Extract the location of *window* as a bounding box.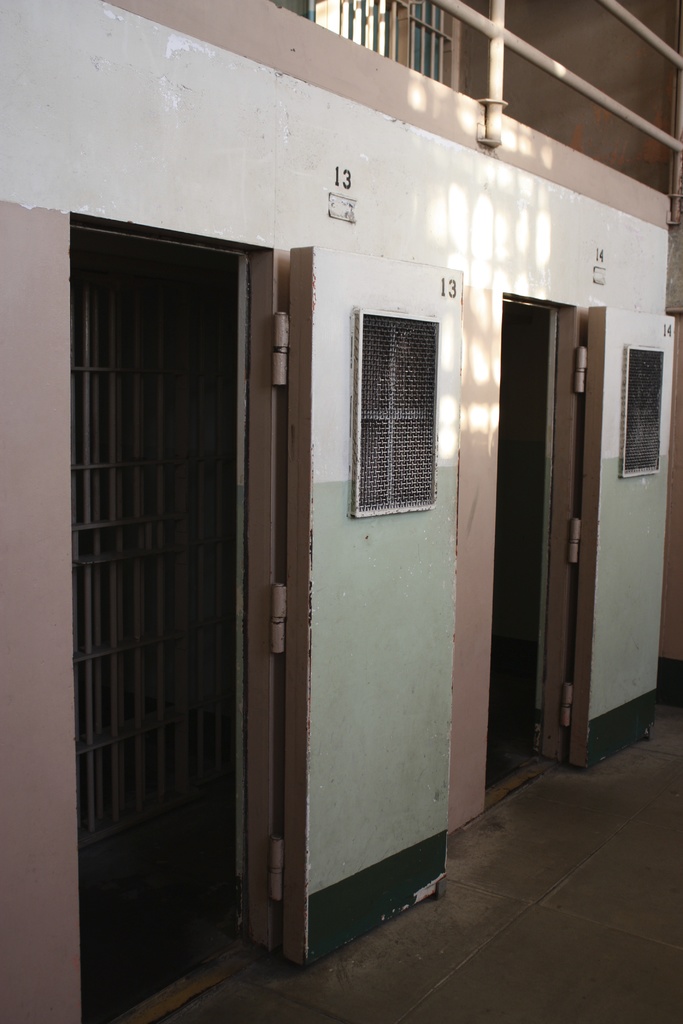
<bbox>309, 0, 462, 90</bbox>.
